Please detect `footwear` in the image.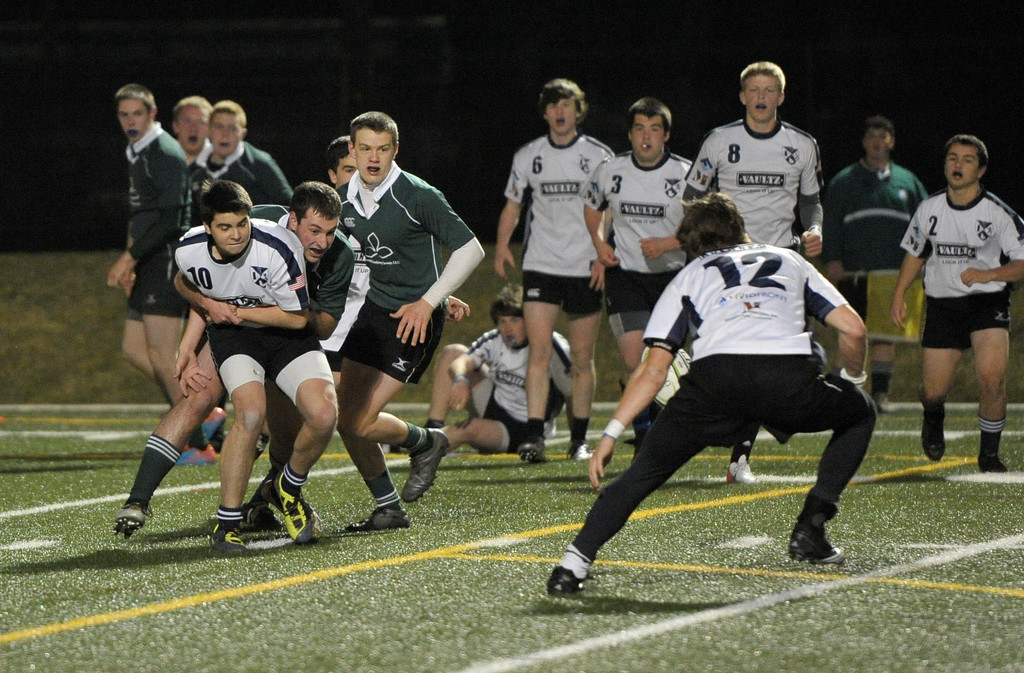
x1=788 y1=521 x2=844 y2=567.
